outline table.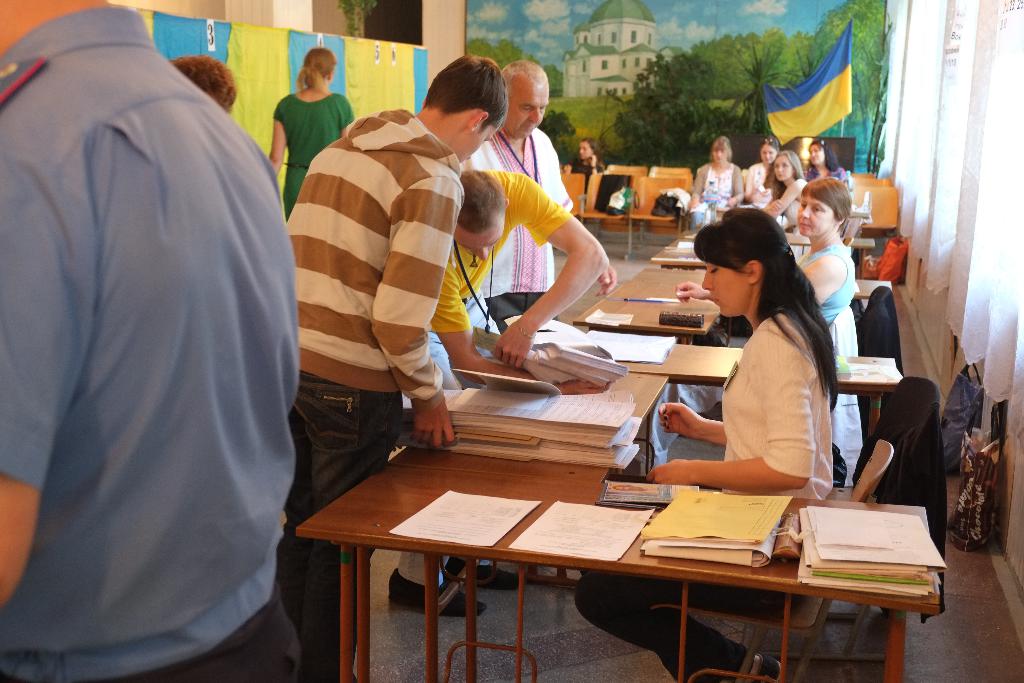
Outline: {"left": 568, "top": 267, "right": 707, "bottom": 338}.
